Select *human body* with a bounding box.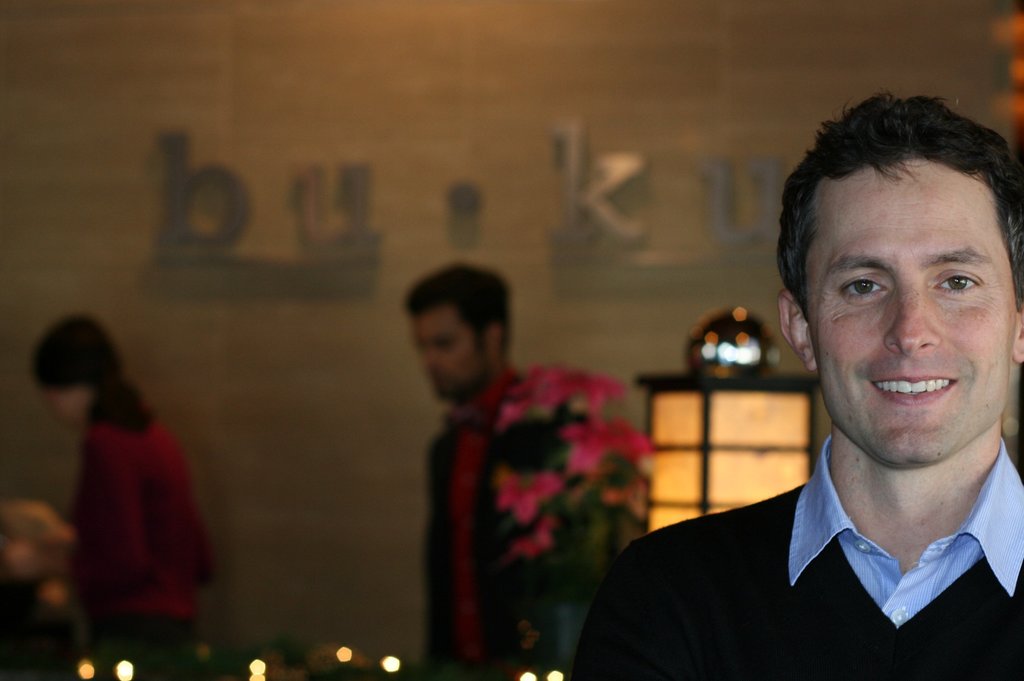
x1=569, y1=429, x2=1023, y2=680.
